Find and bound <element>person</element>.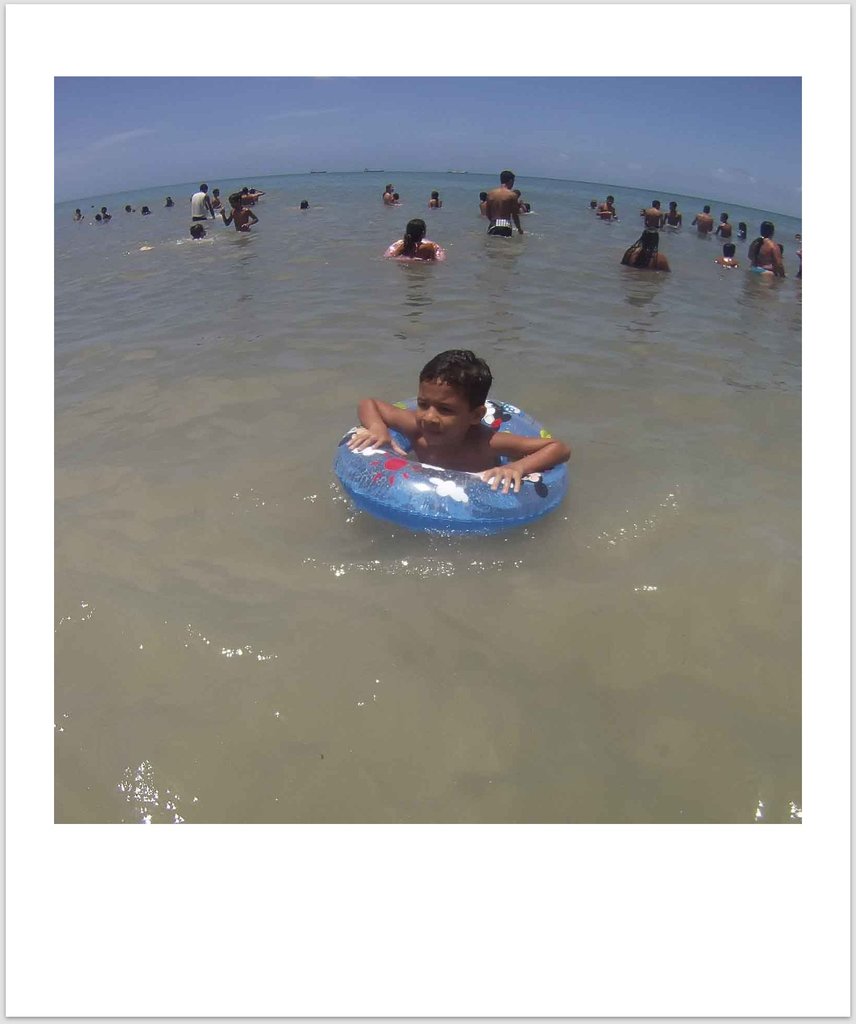
Bound: rect(694, 204, 714, 236).
